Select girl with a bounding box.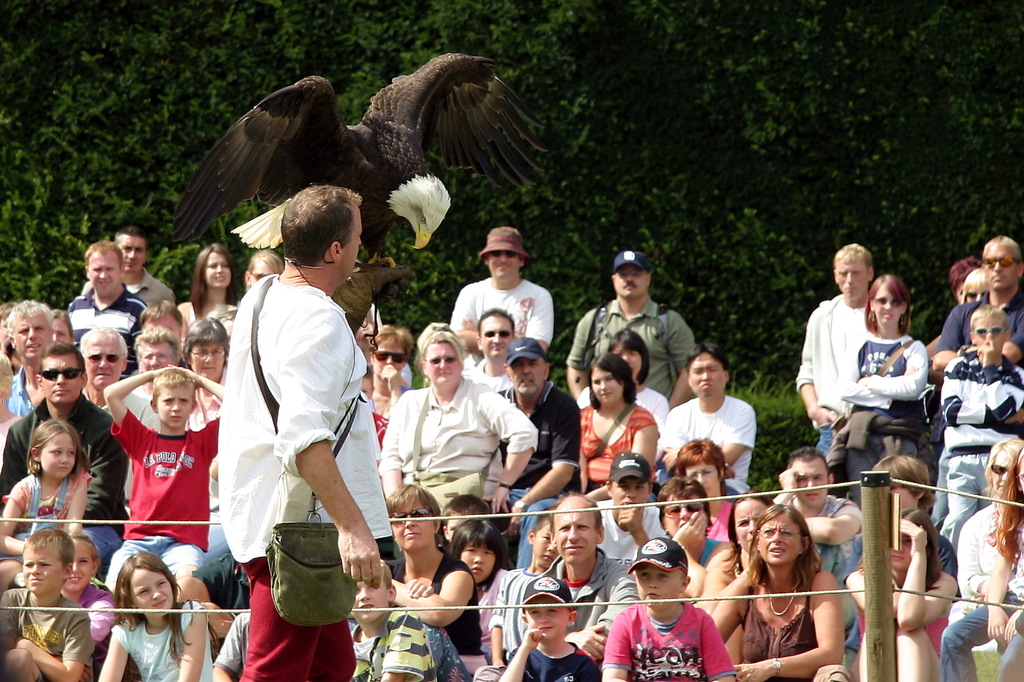
detection(52, 528, 118, 681).
